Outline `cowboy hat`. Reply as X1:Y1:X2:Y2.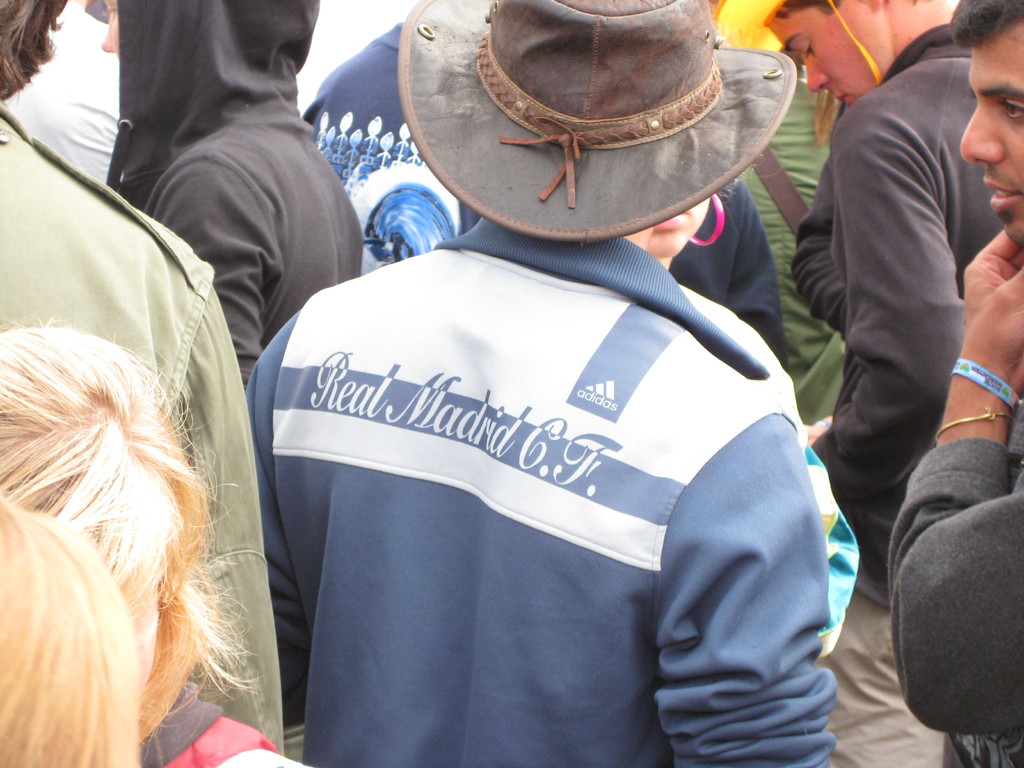
708:2:883:85.
